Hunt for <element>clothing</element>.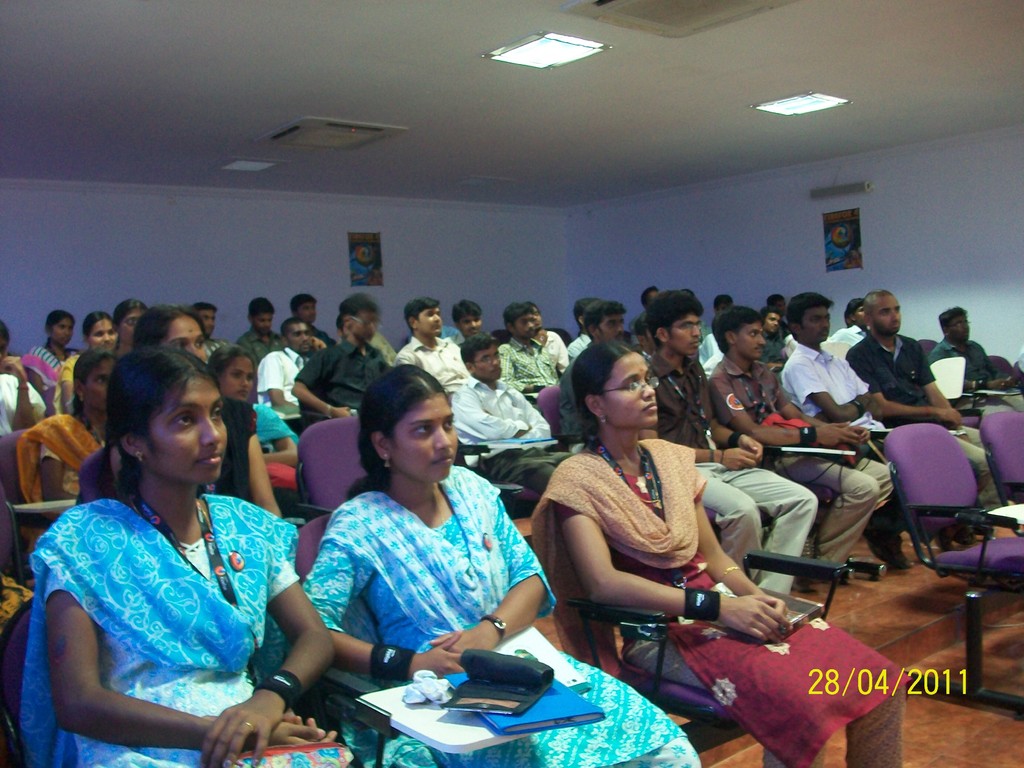
Hunted down at [317,487,705,767].
